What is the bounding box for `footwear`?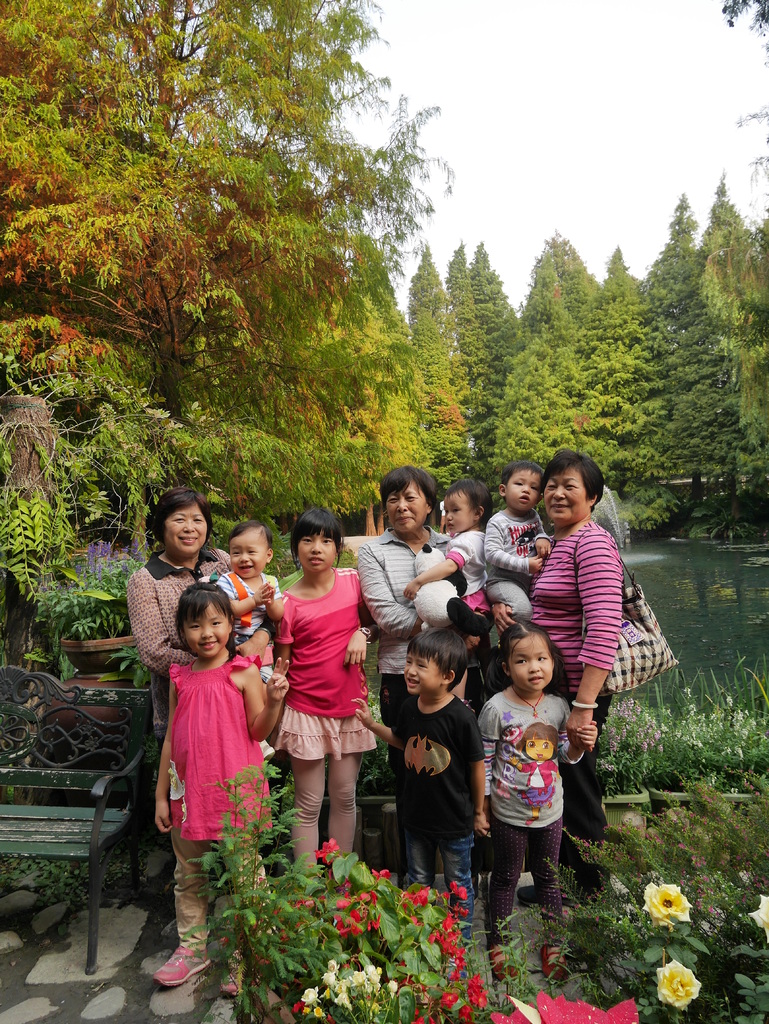
locate(528, 932, 572, 991).
